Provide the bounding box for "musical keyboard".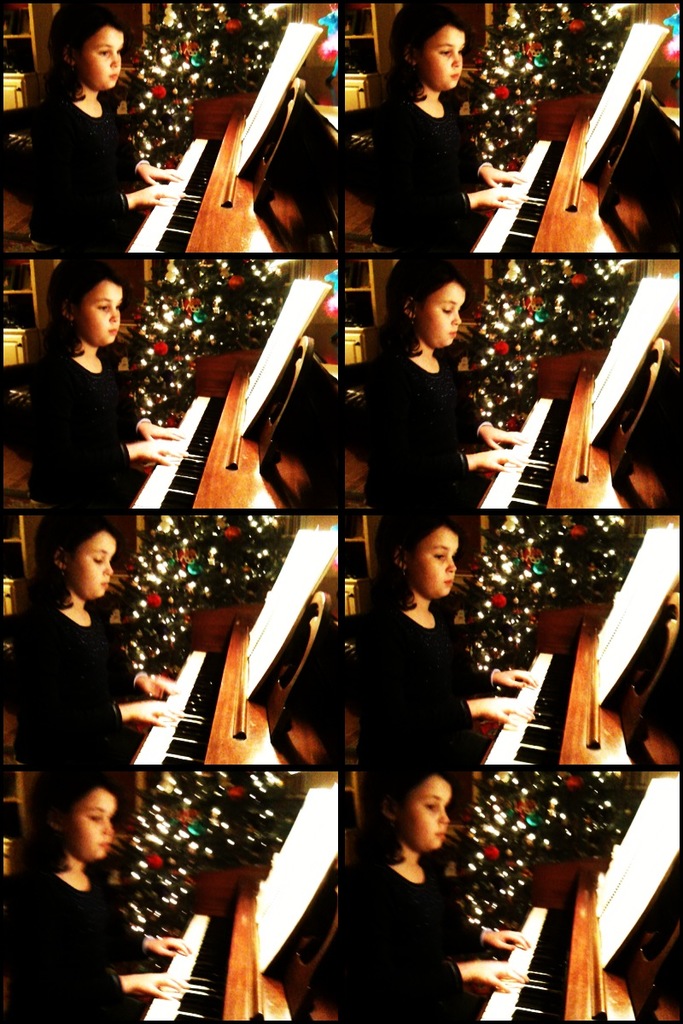
rect(126, 131, 216, 256).
